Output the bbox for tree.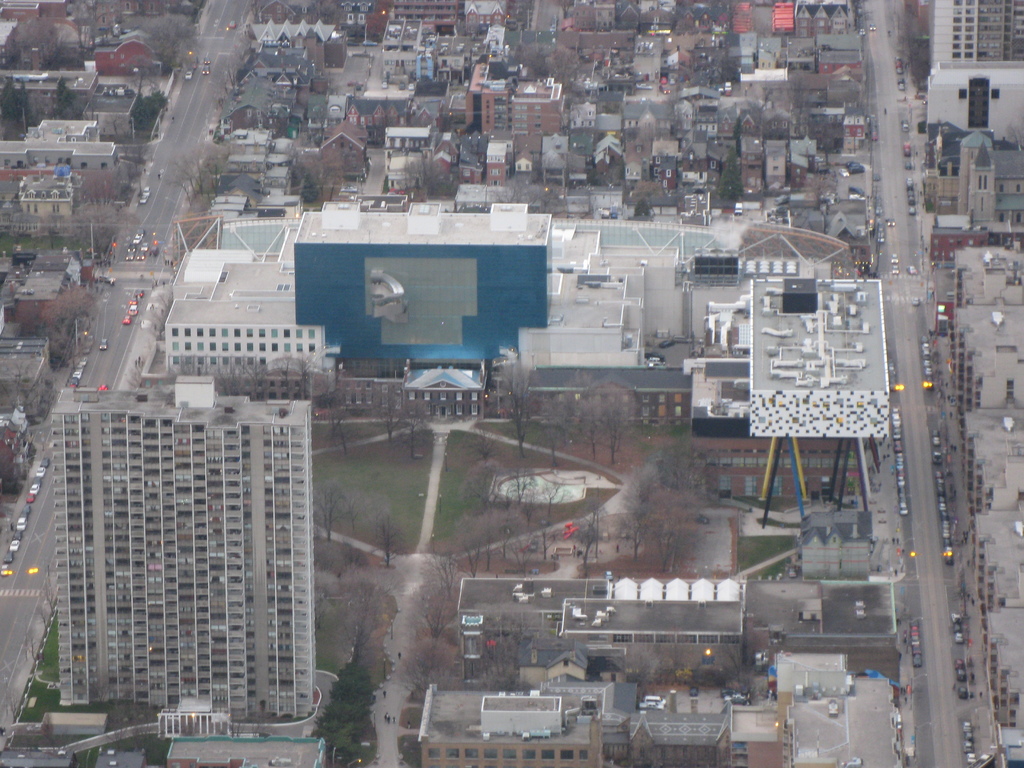
355 491 413 570.
